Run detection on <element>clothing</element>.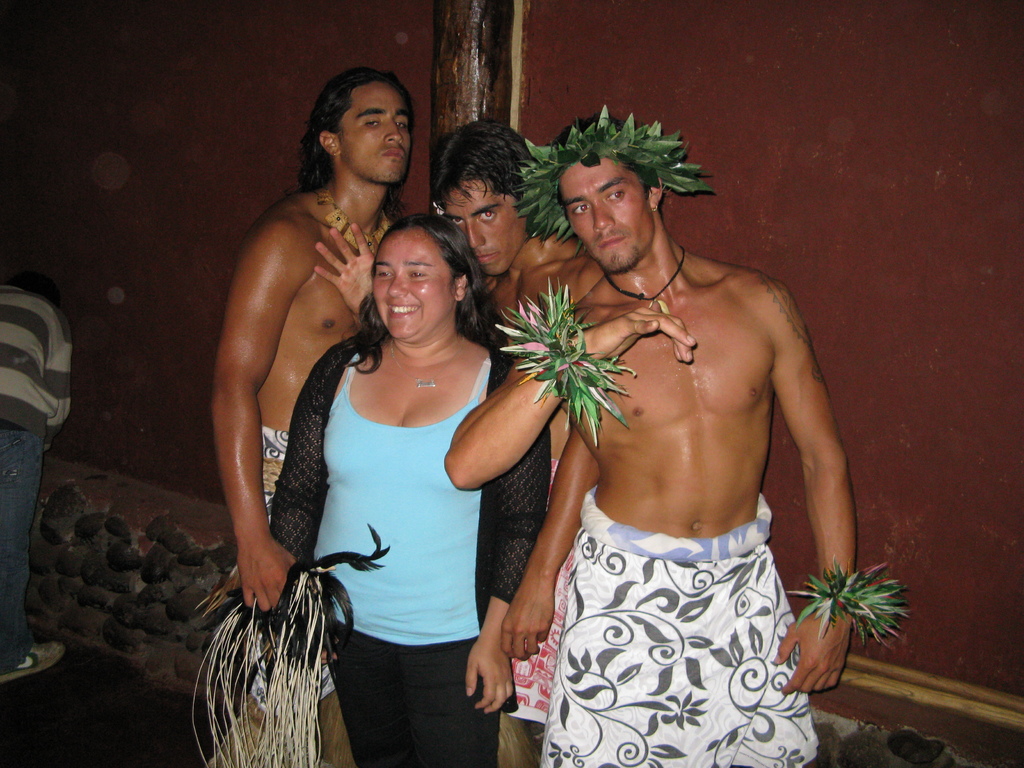
Result: l=539, t=483, r=817, b=766.
